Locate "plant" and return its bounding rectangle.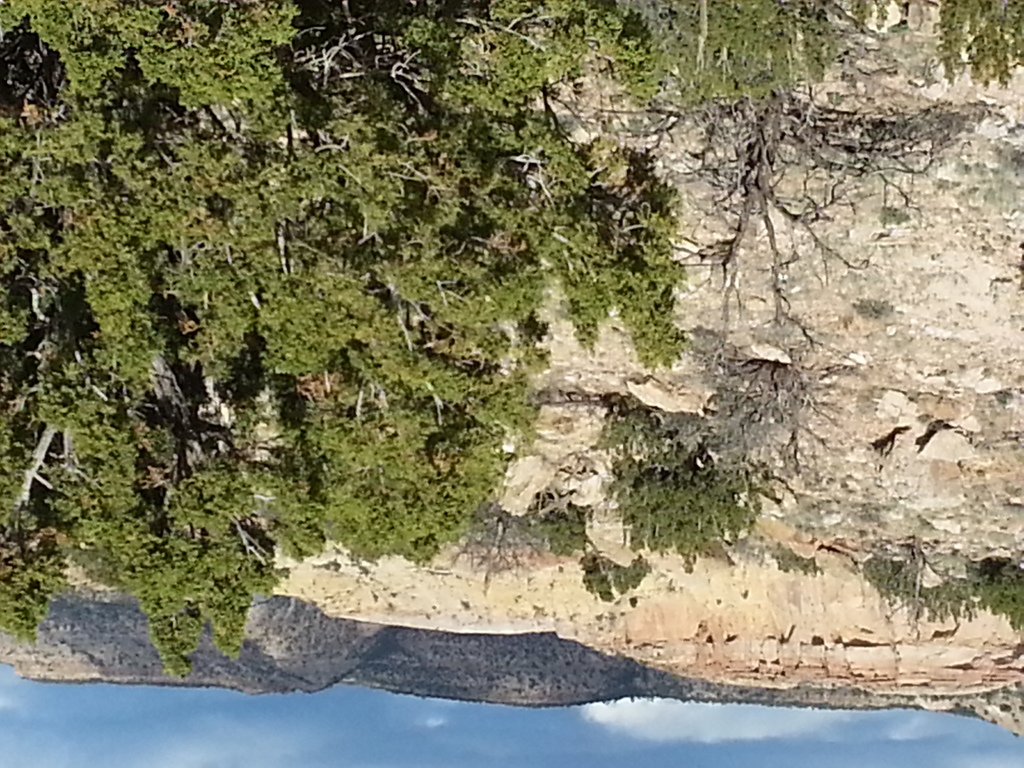
select_region(780, 545, 817, 577).
